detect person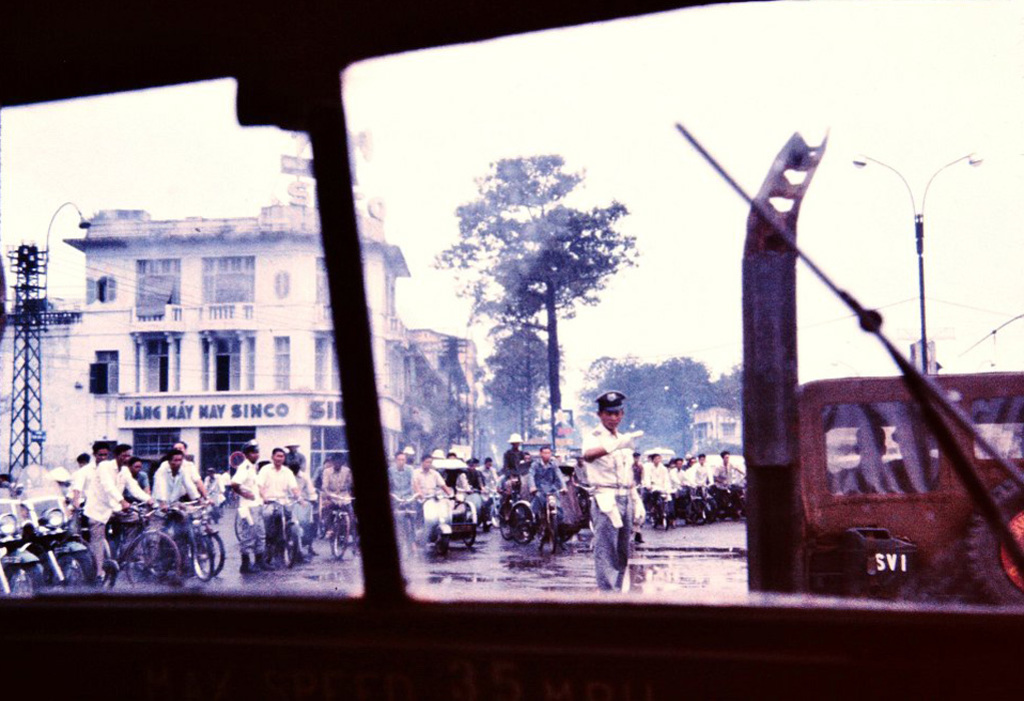
[x1=412, y1=452, x2=455, y2=553]
